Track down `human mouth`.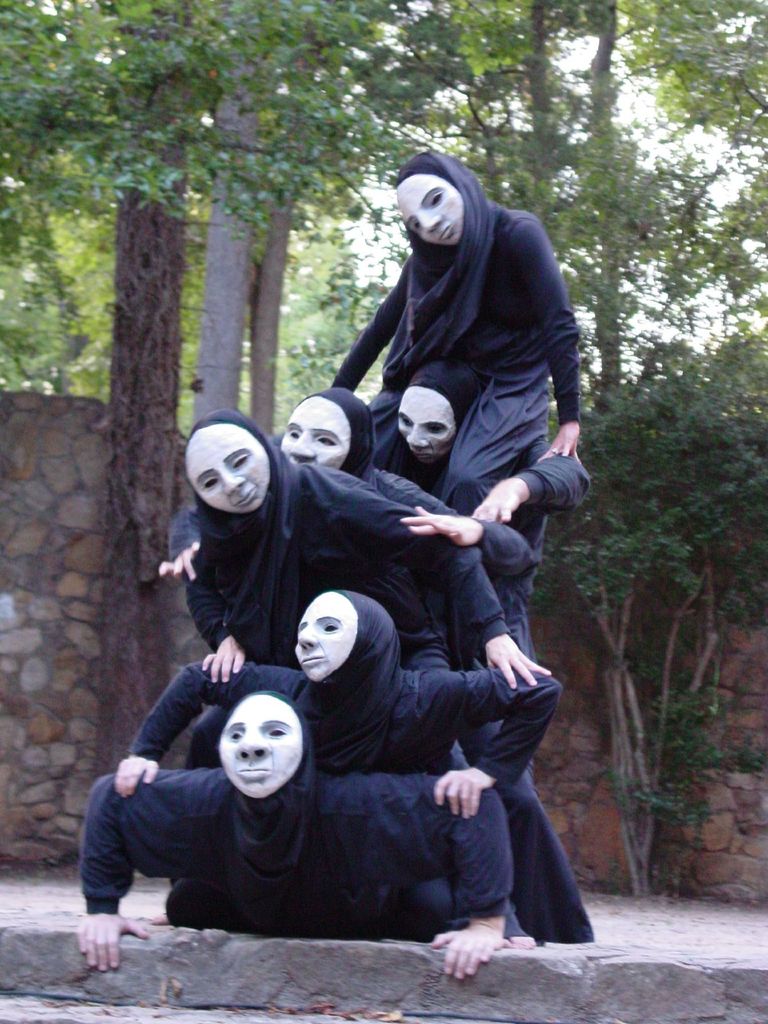
Tracked to region(236, 771, 271, 780).
